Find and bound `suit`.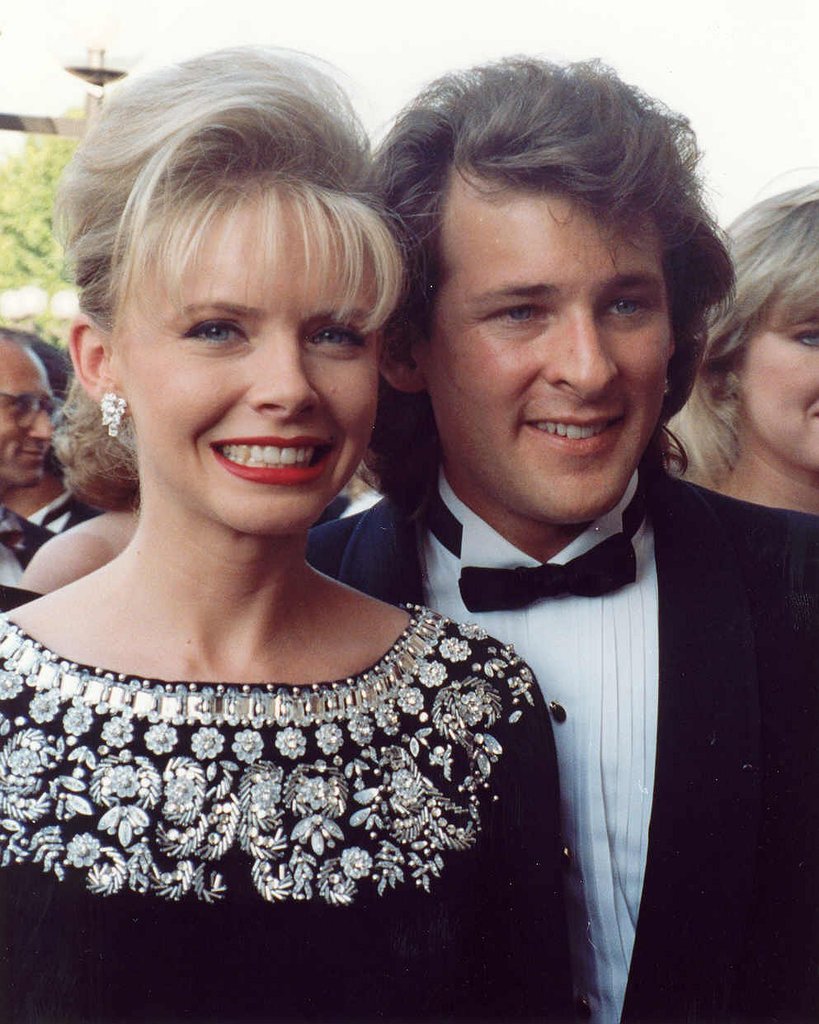
Bound: 35 498 104 536.
